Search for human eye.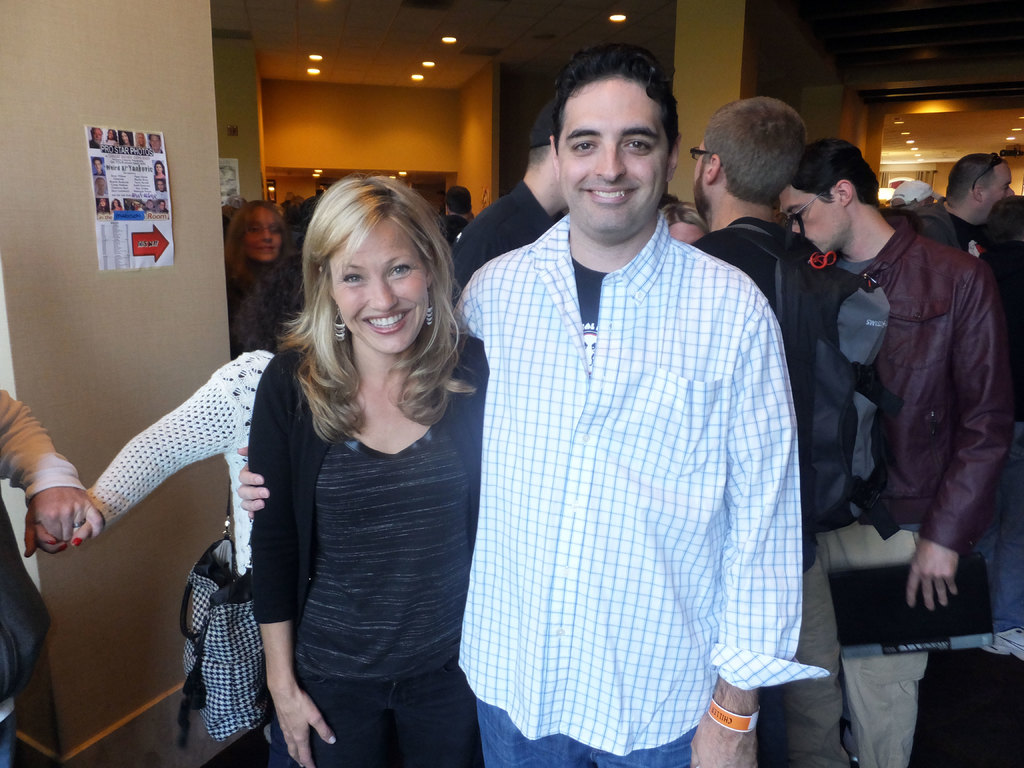
Found at 386, 262, 413, 280.
